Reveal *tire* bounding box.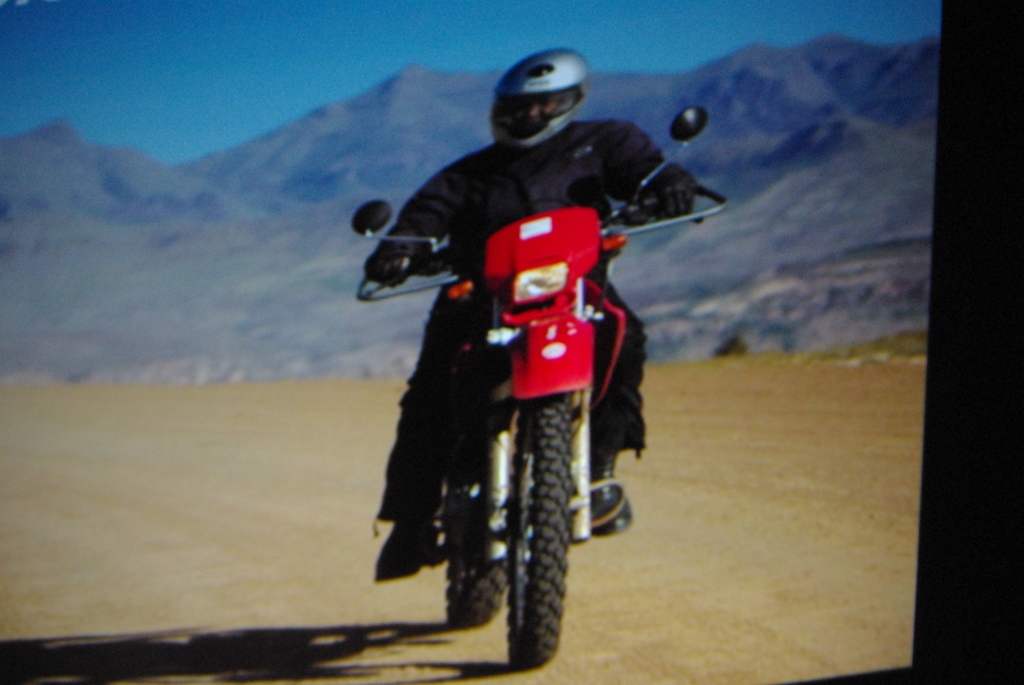
Revealed: pyautogui.locateOnScreen(445, 472, 508, 627).
